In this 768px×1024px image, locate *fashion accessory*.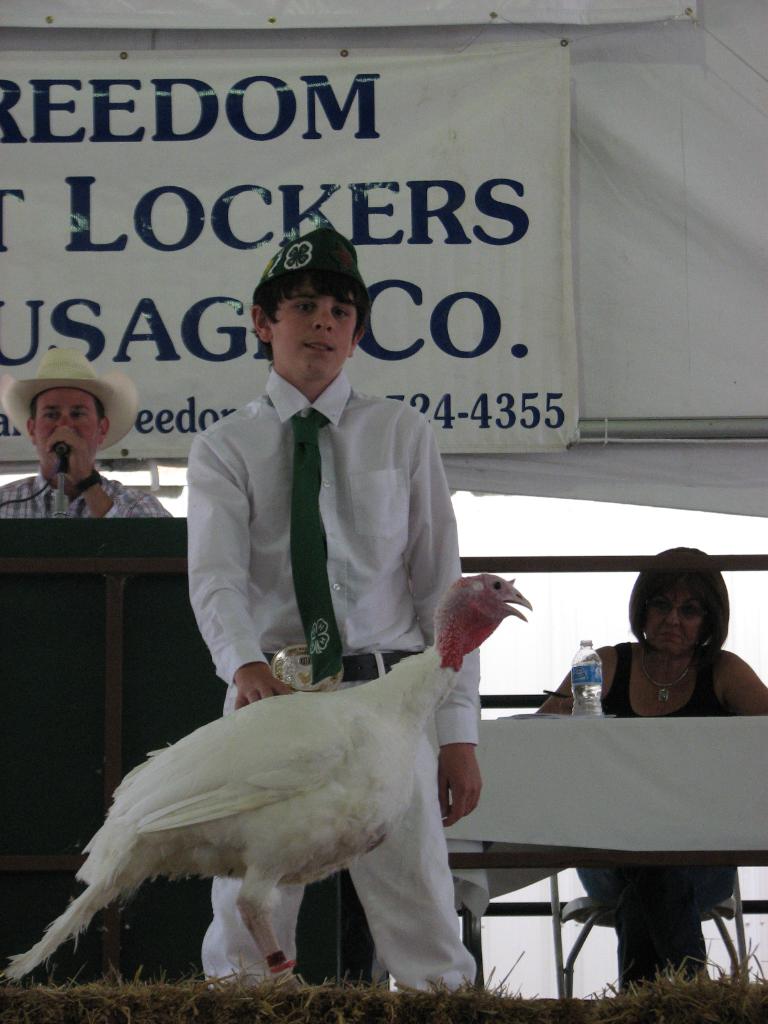
Bounding box: crop(7, 340, 131, 445).
